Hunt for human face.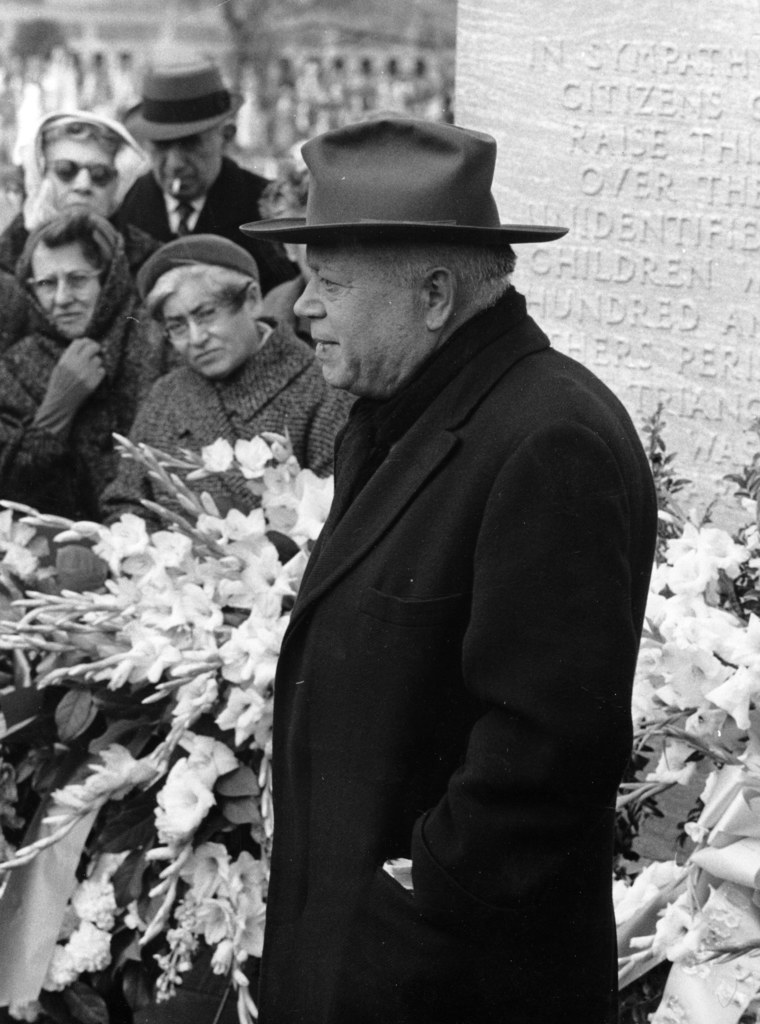
Hunted down at [left=149, top=131, right=224, bottom=197].
